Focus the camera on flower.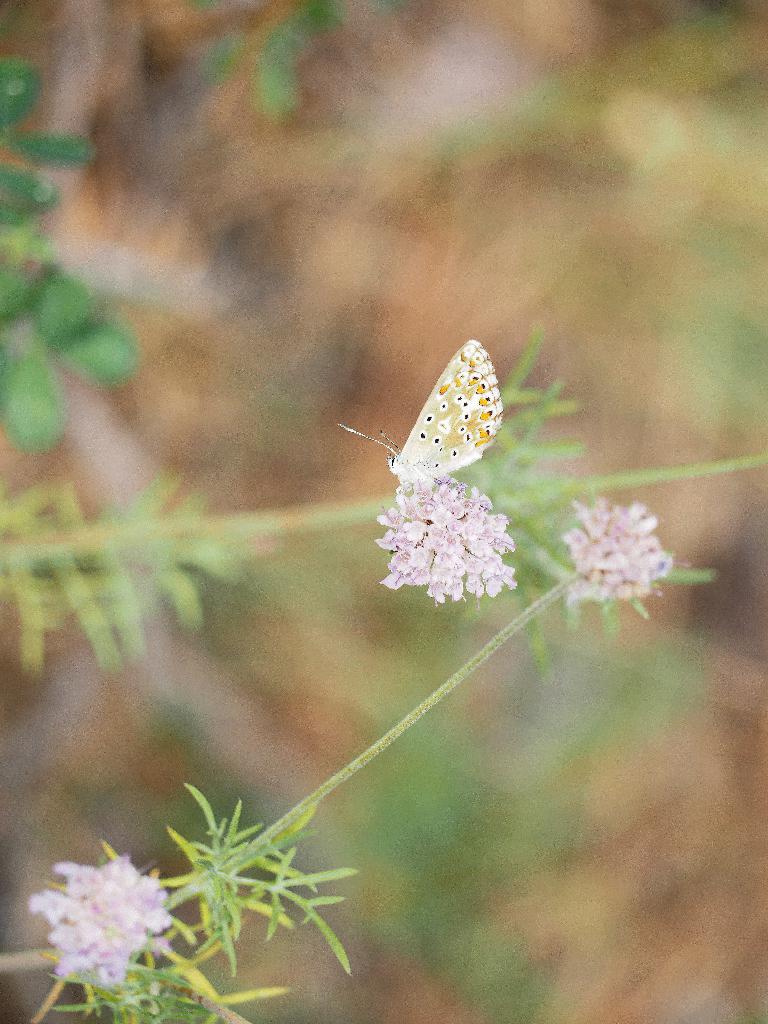
Focus region: rect(371, 479, 529, 600).
